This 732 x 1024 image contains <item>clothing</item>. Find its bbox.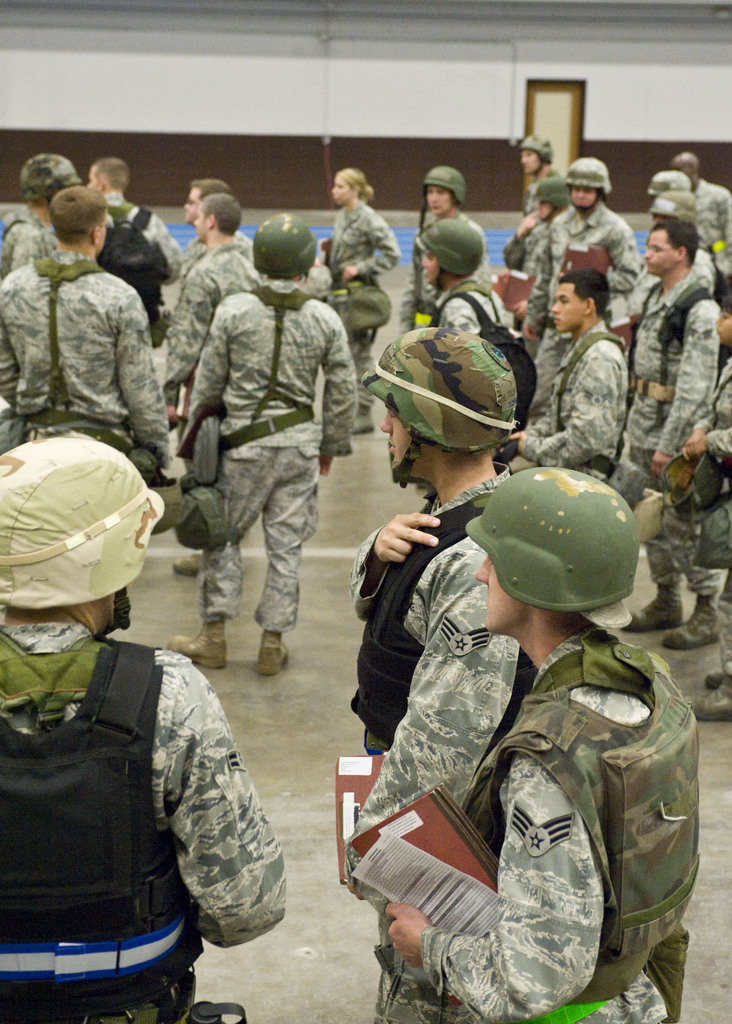
detection(333, 211, 387, 312).
